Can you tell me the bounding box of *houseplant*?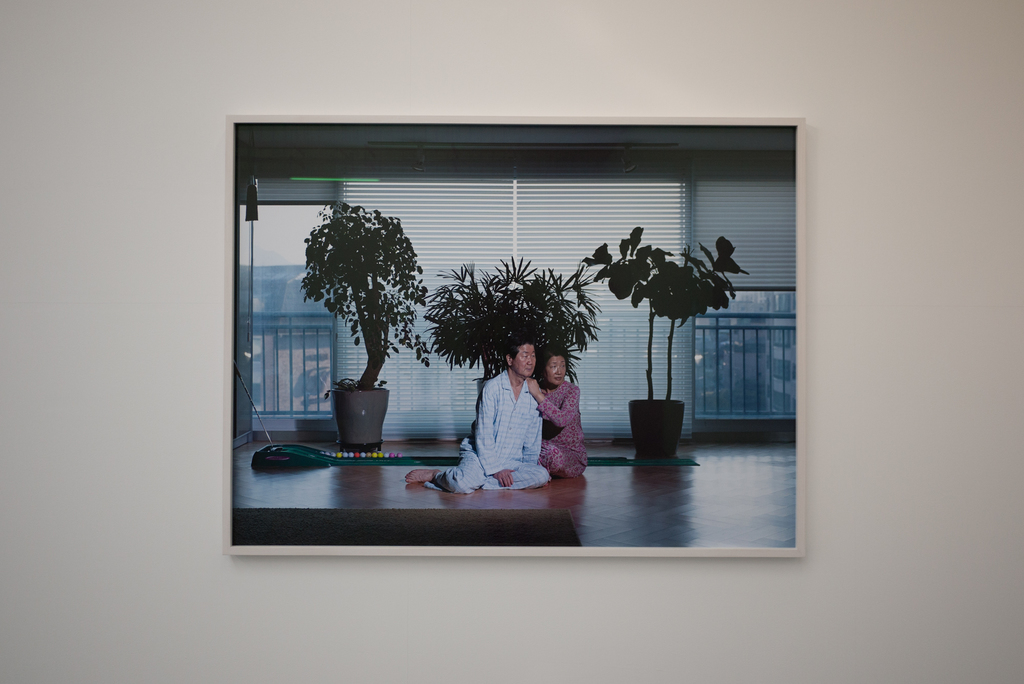
303, 202, 426, 453.
